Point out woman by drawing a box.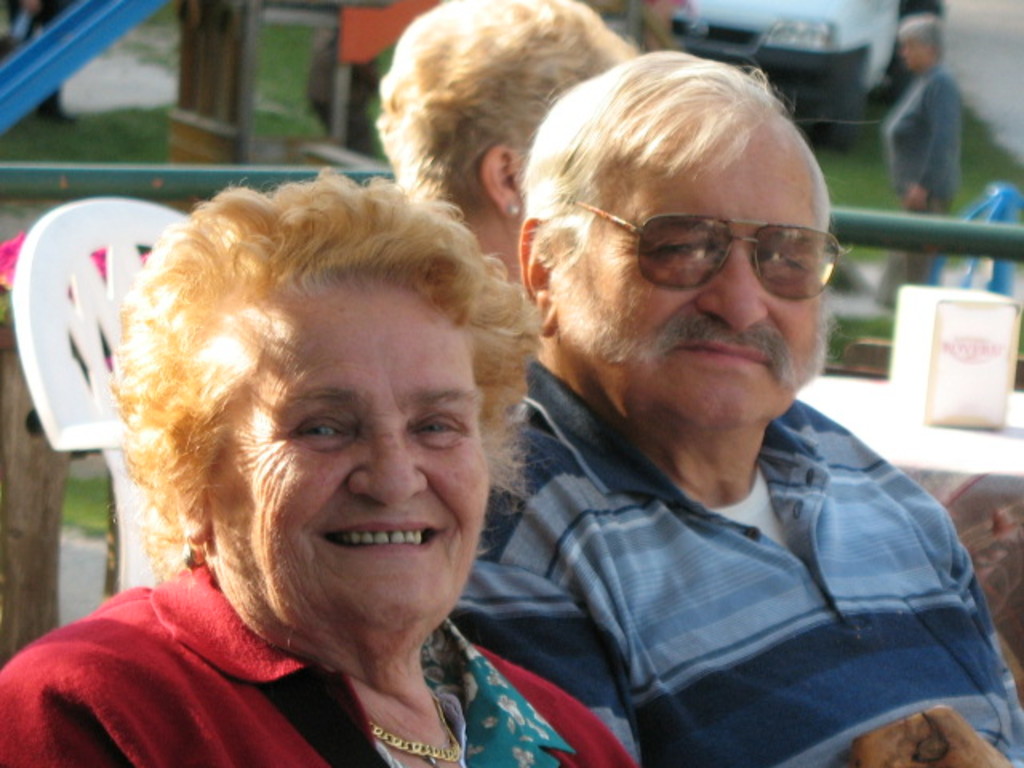
(x1=368, y1=0, x2=645, y2=296).
